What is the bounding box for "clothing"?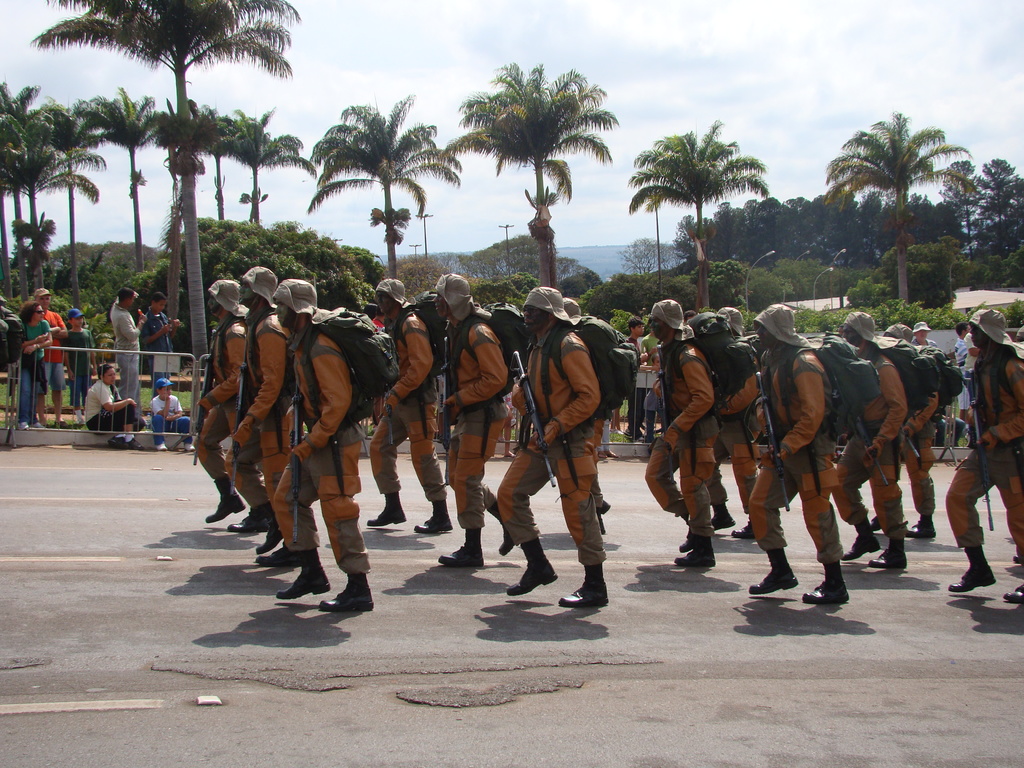
191:302:255:497.
